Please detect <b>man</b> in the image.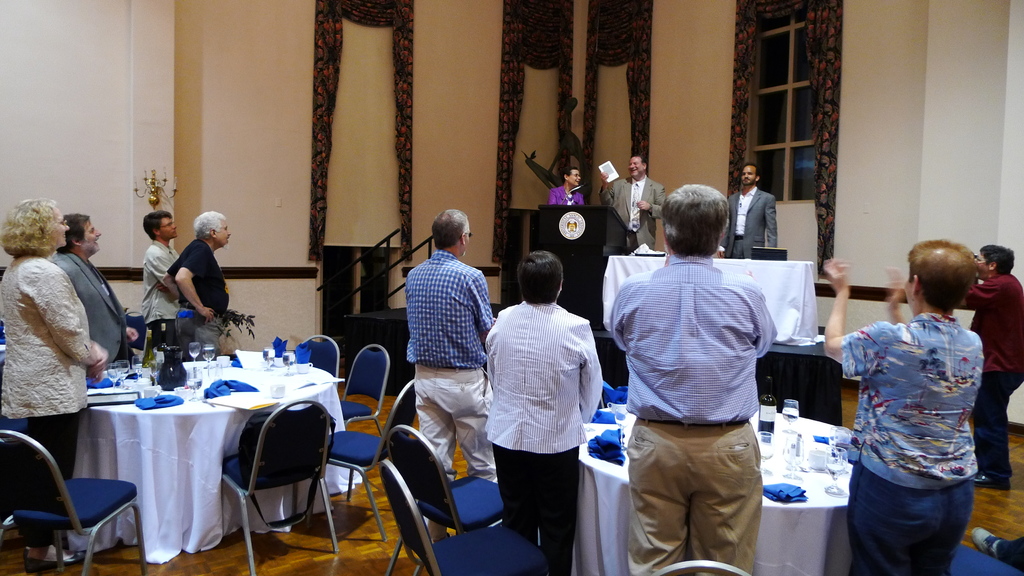
detection(710, 159, 788, 257).
